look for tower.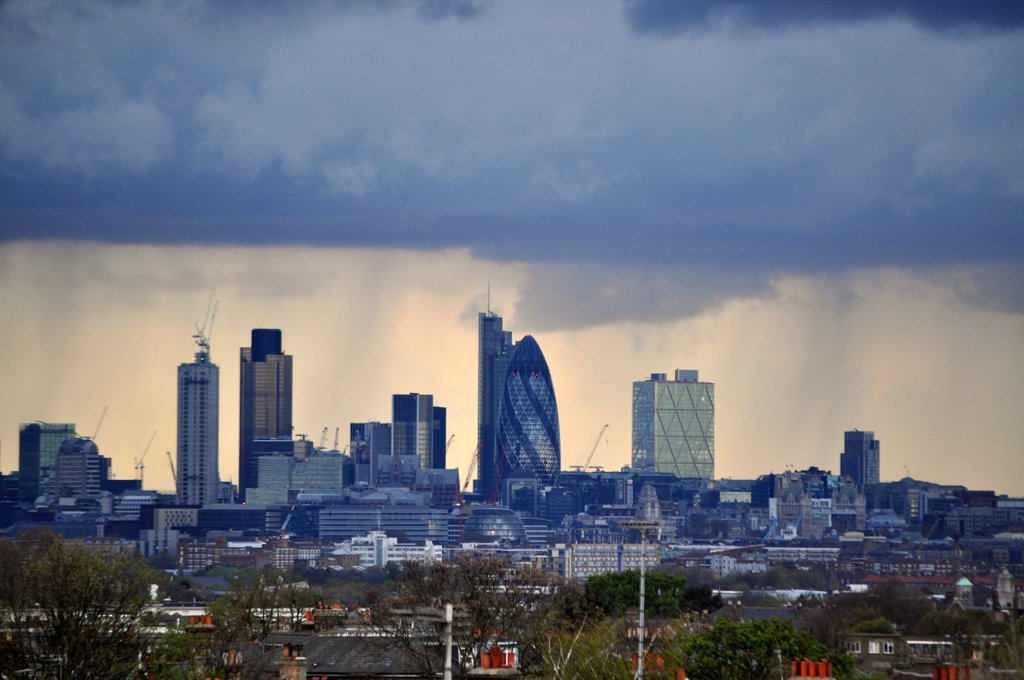
Found: pyautogui.locateOnScreen(10, 423, 75, 510).
